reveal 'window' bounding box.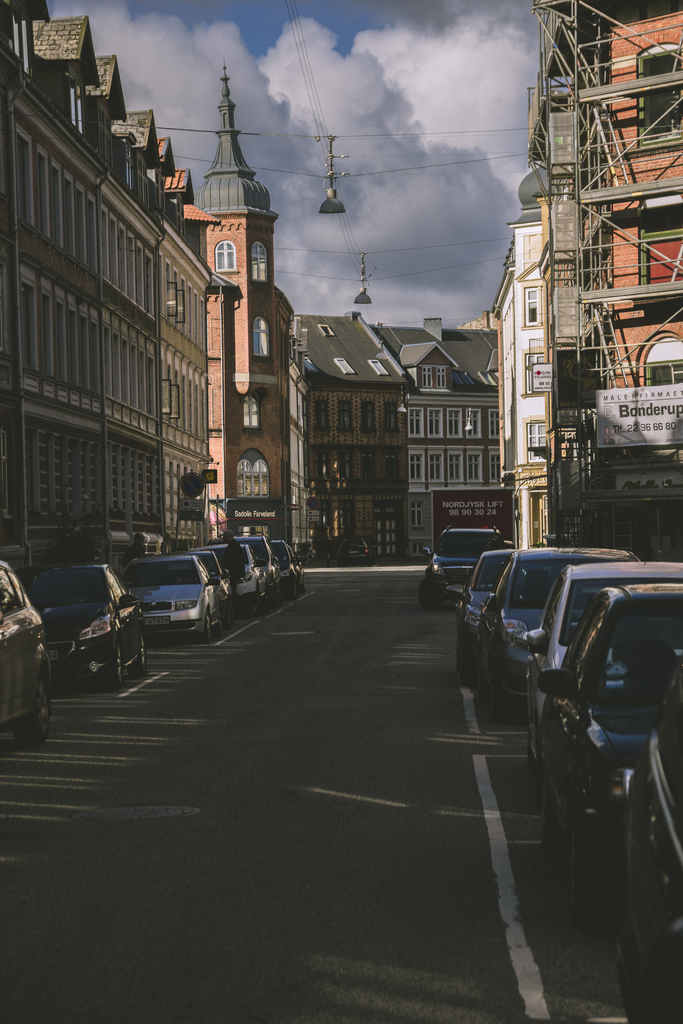
Revealed: region(386, 401, 399, 432).
